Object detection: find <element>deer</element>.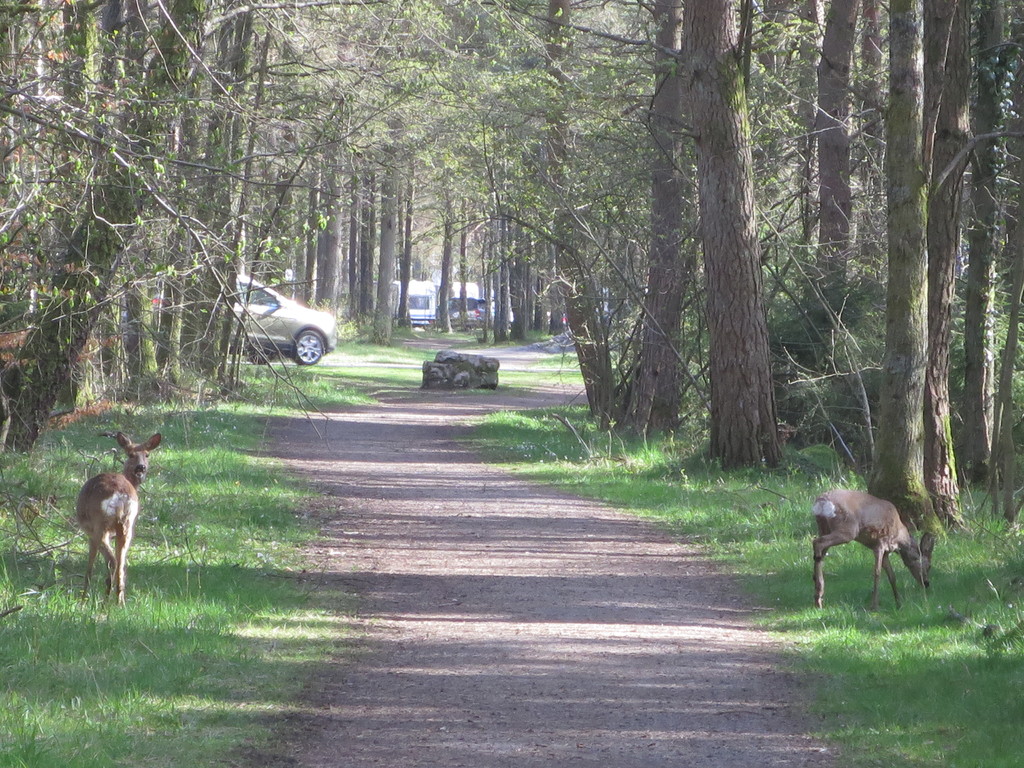
rect(74, 433, 161, 610).
